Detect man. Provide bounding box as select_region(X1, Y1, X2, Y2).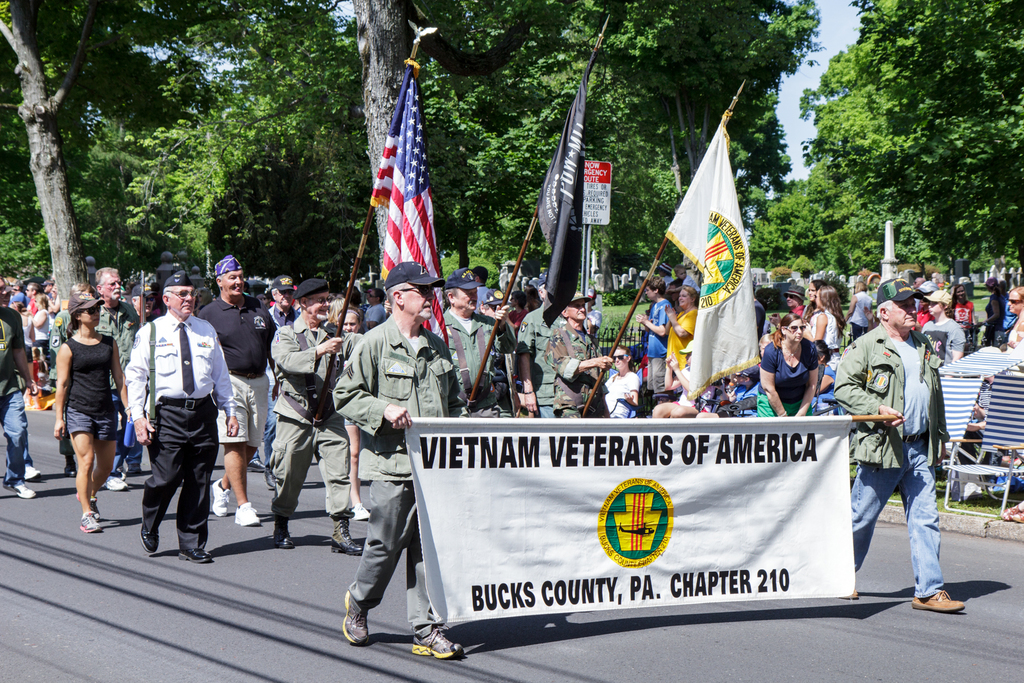
select_region(130, 281, 232, 573).
